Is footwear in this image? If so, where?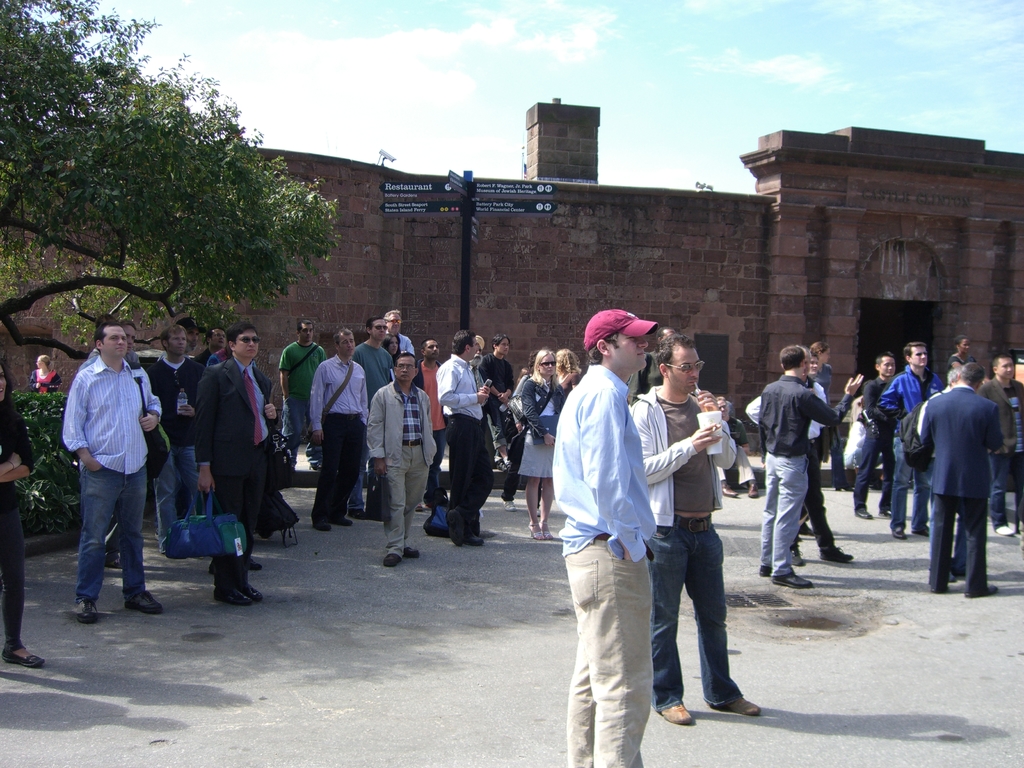
Yes, at detection(913, 523, 930, 538).
